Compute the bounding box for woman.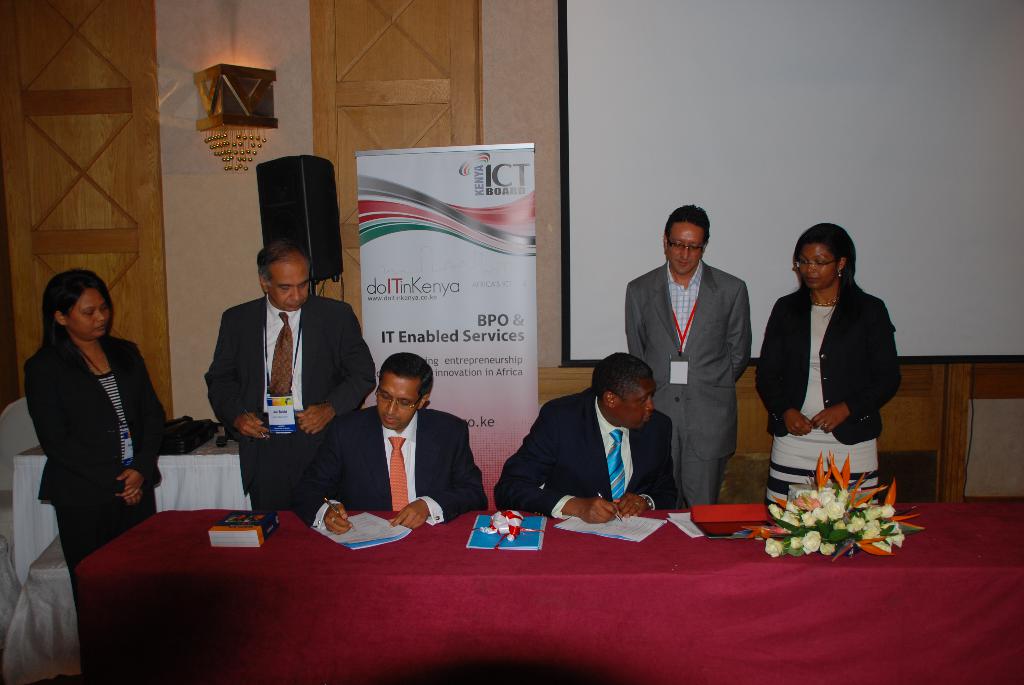
<box>37,269,168,517</box>.
